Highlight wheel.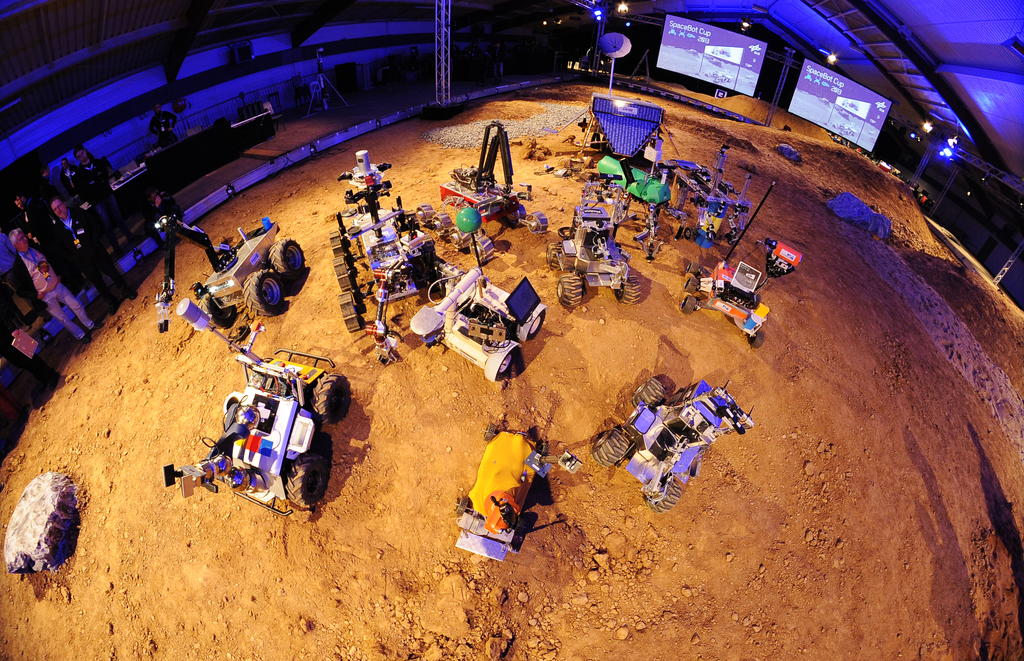
Highlighted region: bbox(684, 225, 693, 240).
